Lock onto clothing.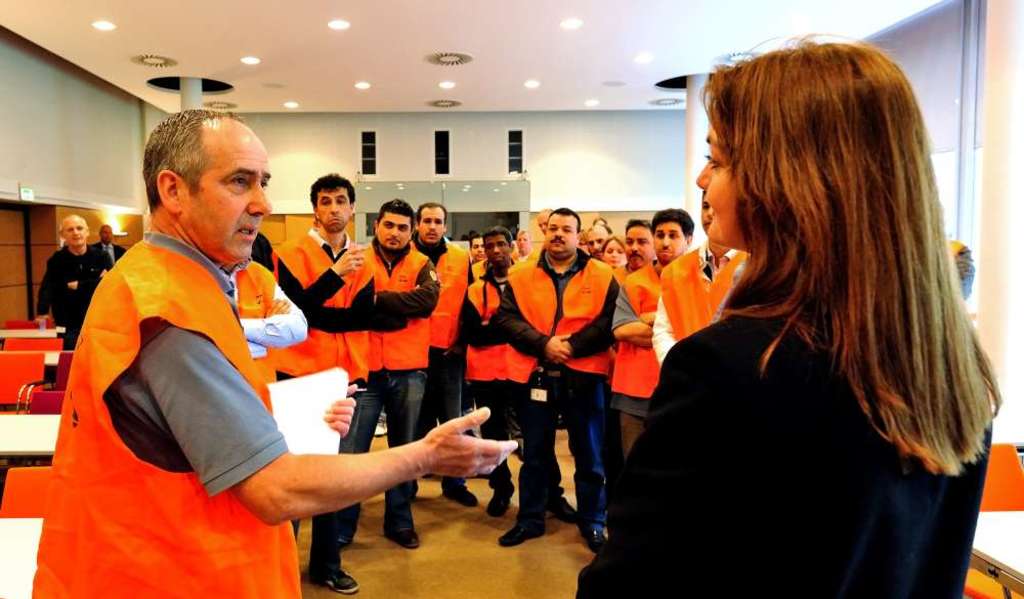
Locked: (left=367, top=239, right=437, bottom=362).
